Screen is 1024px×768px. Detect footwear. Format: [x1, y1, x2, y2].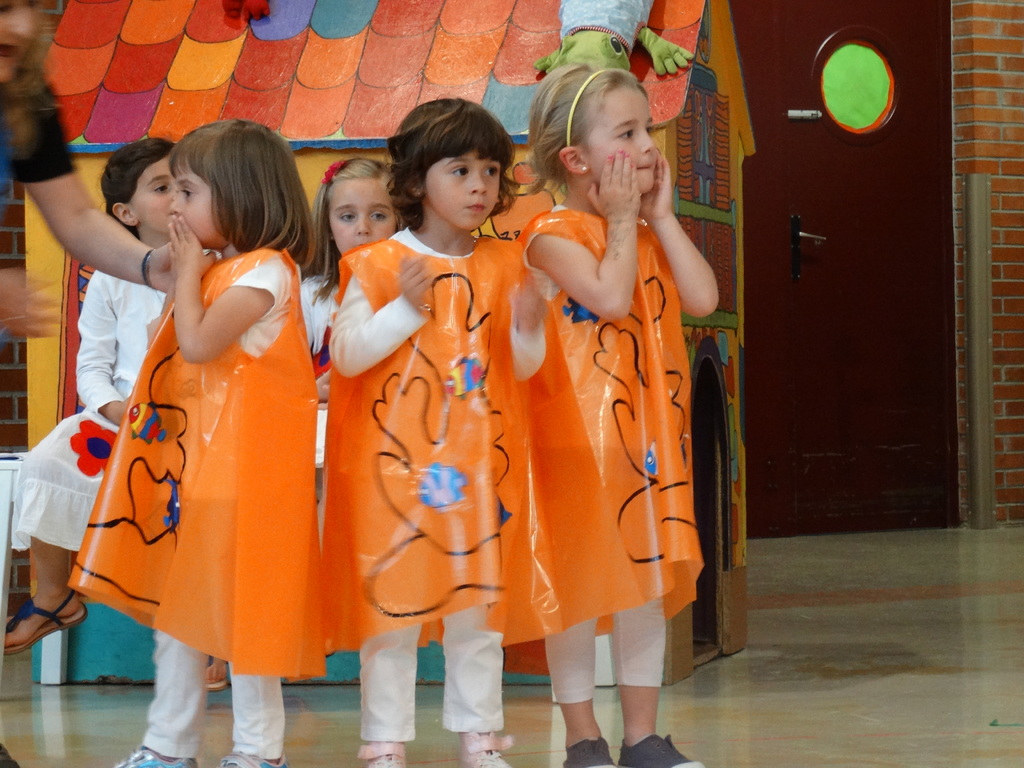
[564, 738, 615, 767].
